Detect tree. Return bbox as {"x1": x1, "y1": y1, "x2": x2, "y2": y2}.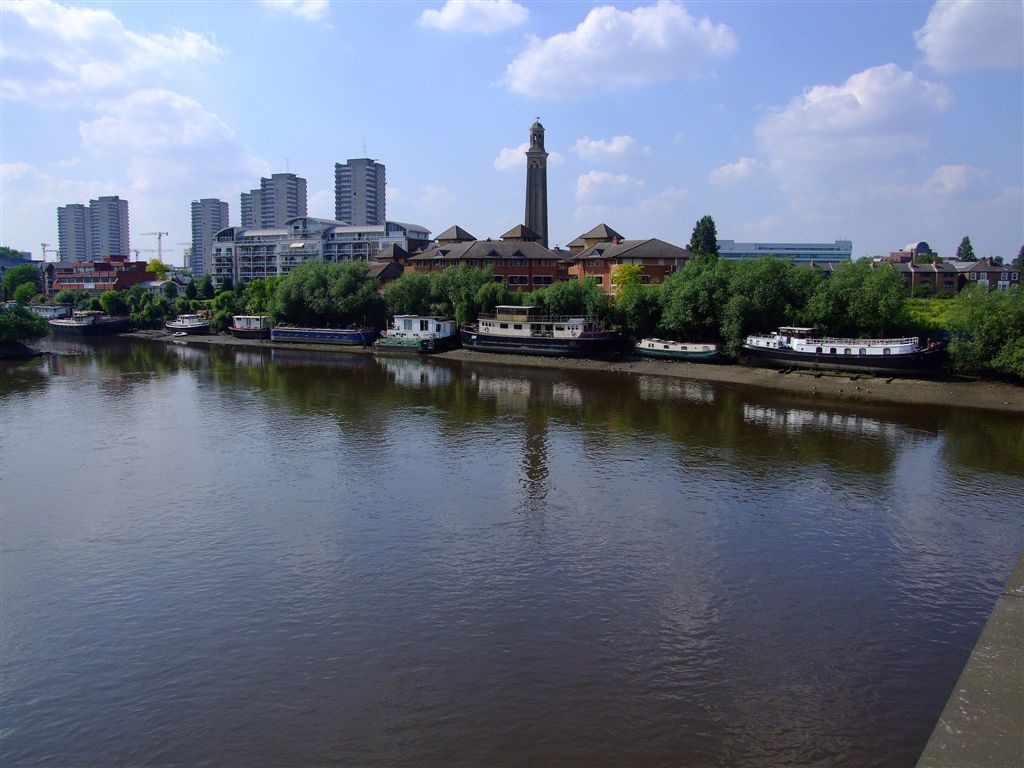
{"x1": 1011, "y1": 246, "x2": 1023, "y2": 268}.
